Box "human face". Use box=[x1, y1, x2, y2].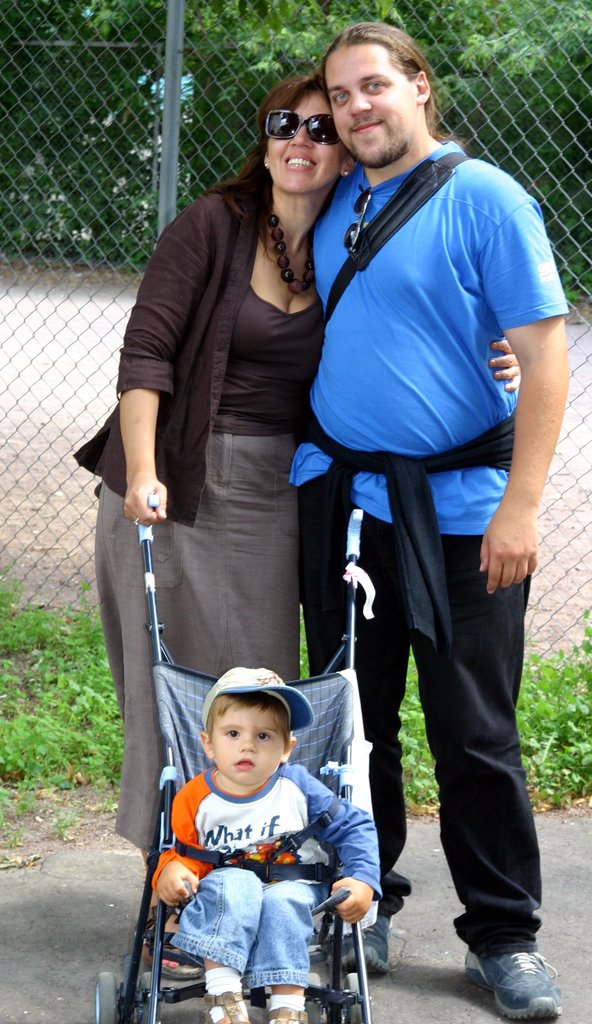
box=[330, 38, 425, 169].
